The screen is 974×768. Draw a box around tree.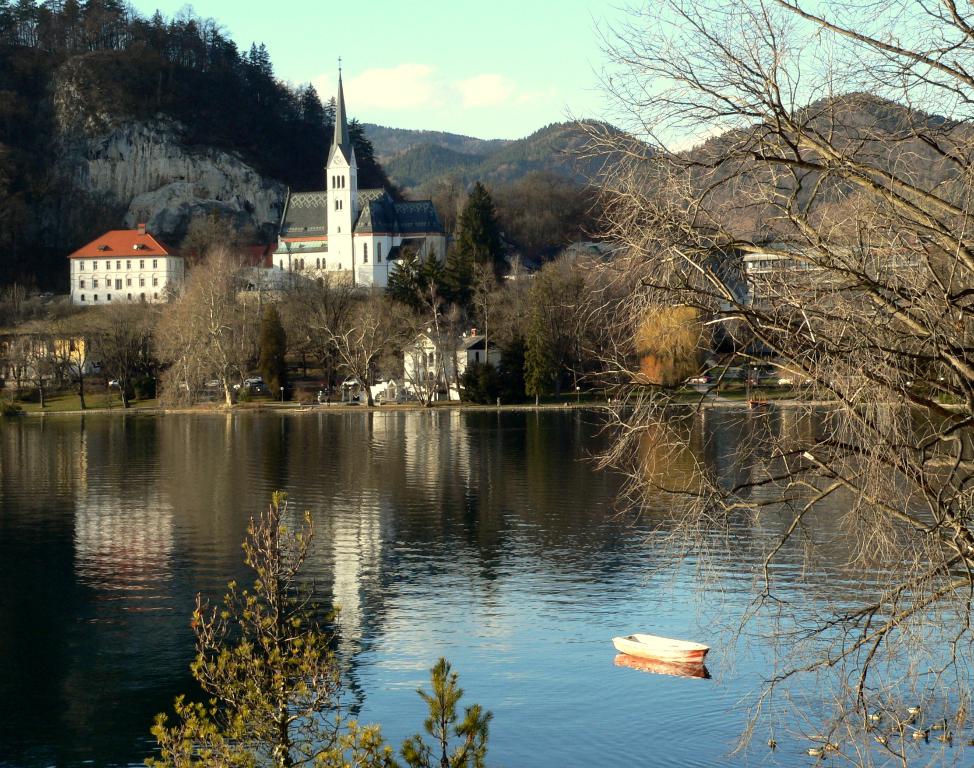
Rect(151, 236, 261, 415).
